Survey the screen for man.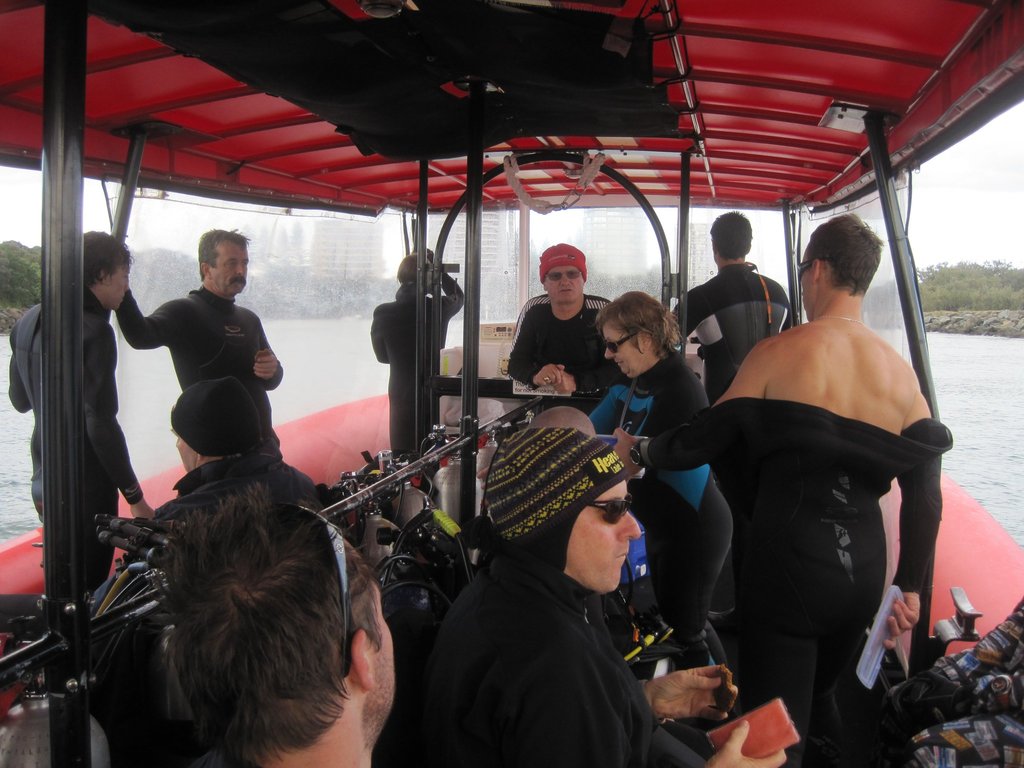
Survey found: 701 214 954 714.
